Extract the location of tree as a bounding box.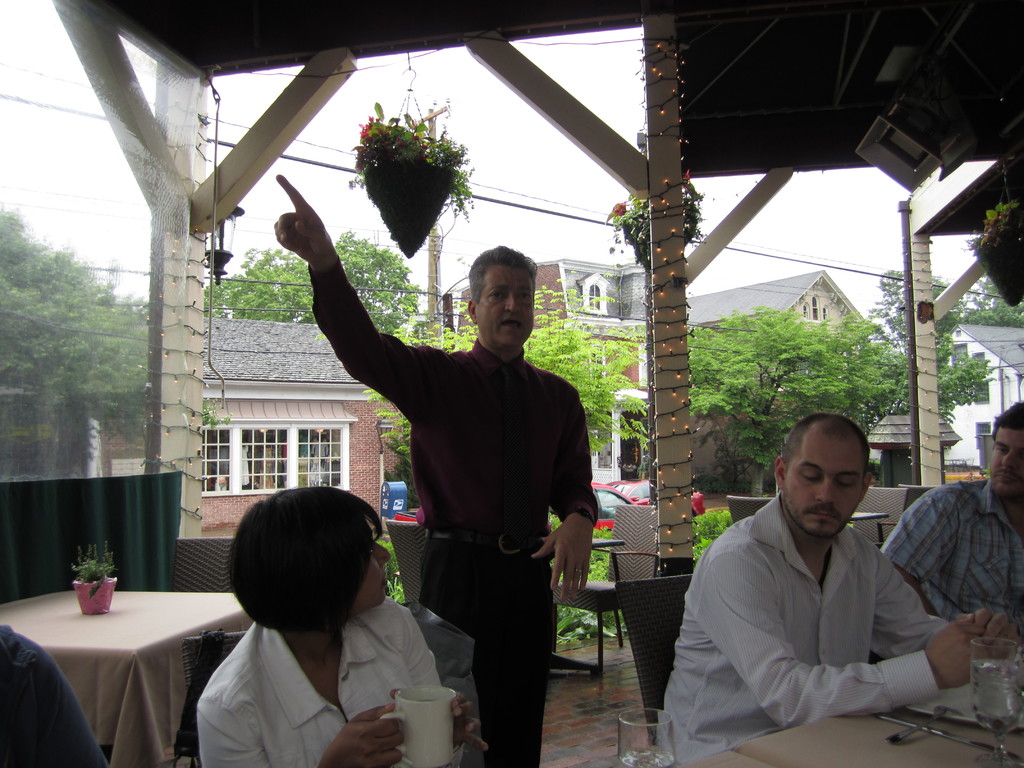
Rect(683, 304, 902, 488).
